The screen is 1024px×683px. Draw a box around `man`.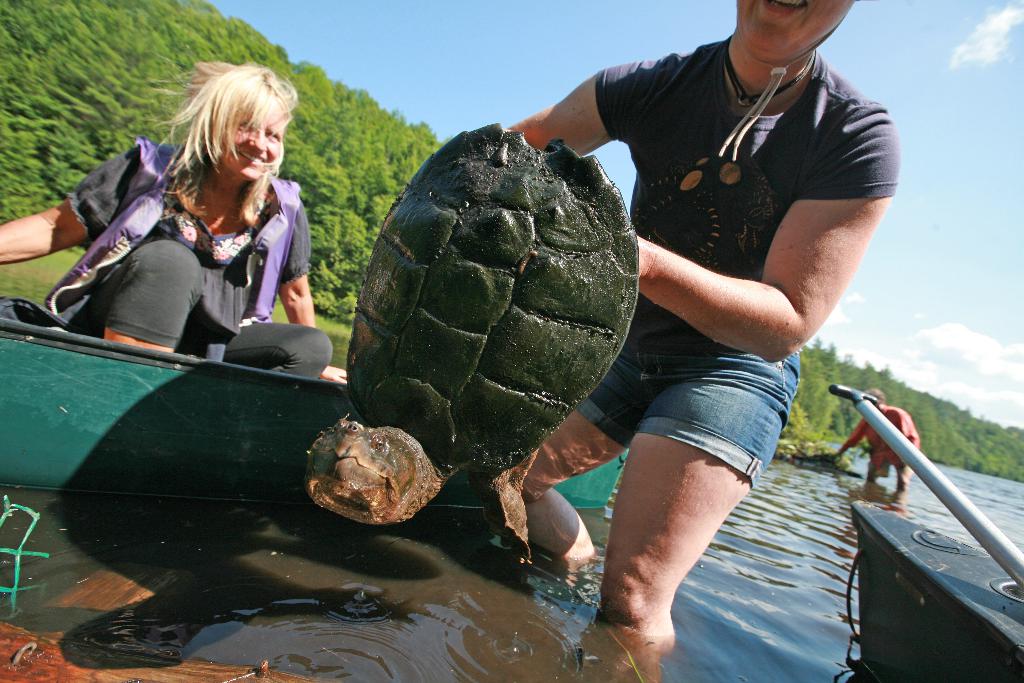
x1=836, y1=388, x2=926, y2=496.
